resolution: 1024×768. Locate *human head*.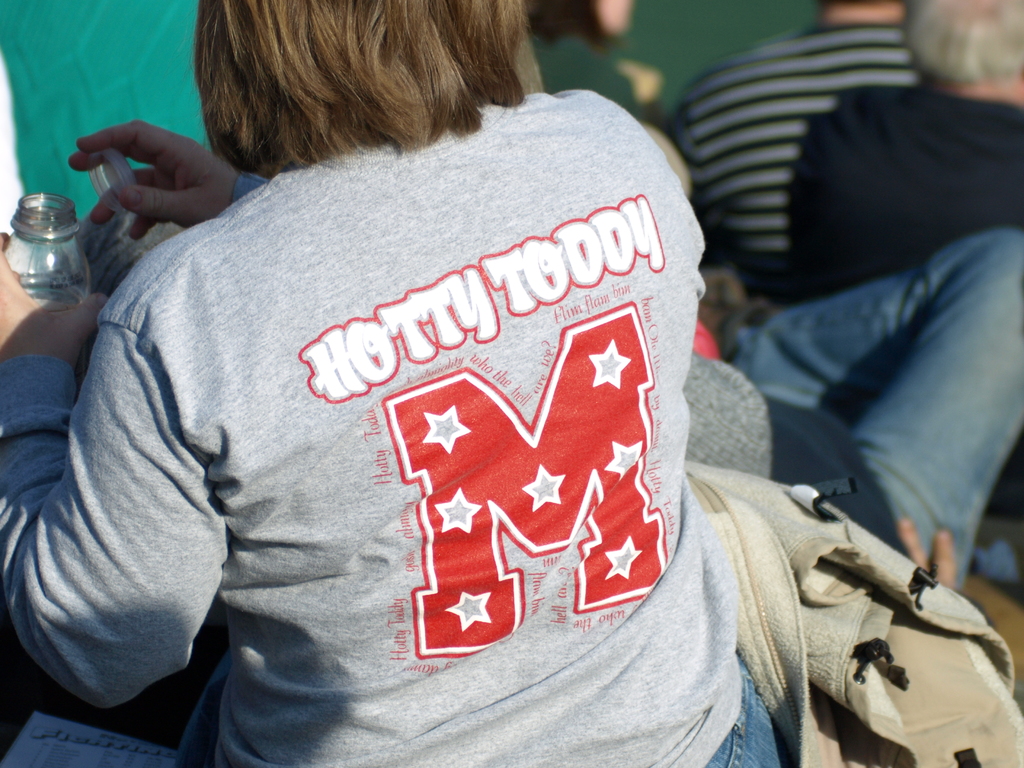
crop(902, 0, 1023, 93).
